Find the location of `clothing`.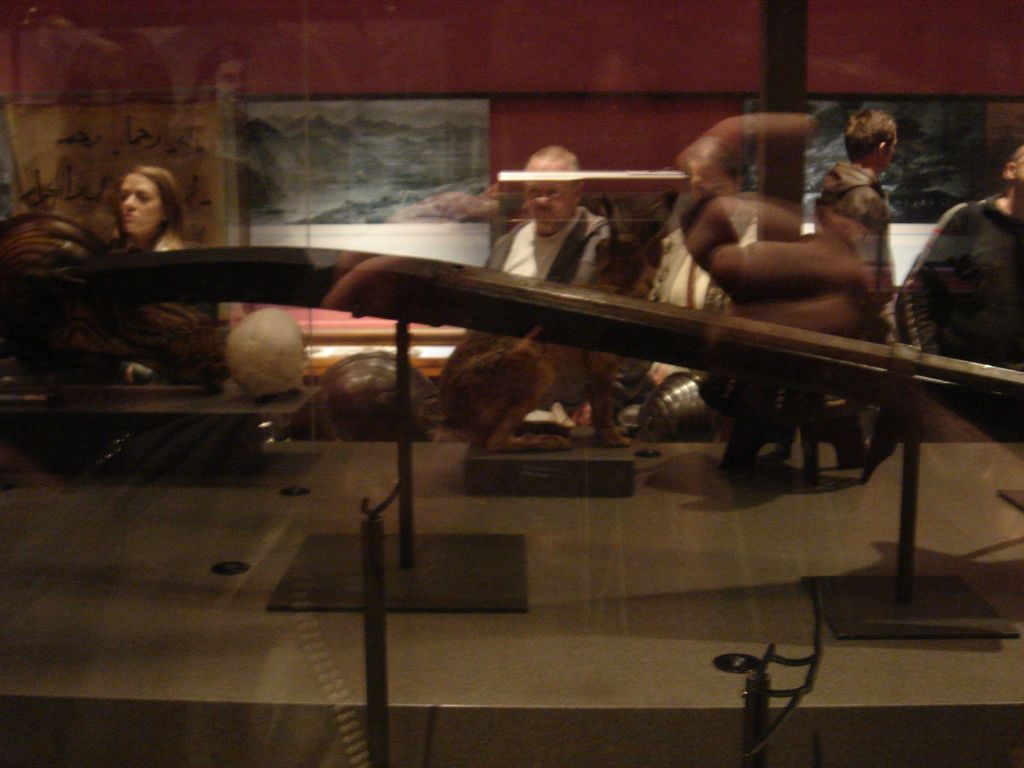
Location: <bbox>482, 198, 613, 401</bbox>.
